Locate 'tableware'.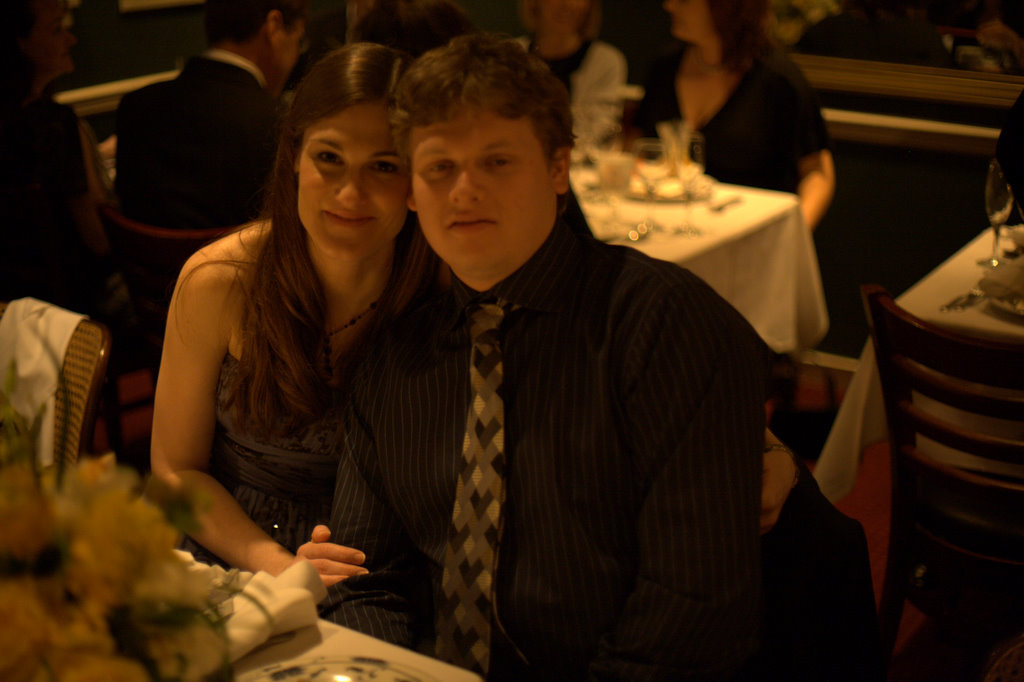
Bounding box: 241, 645, 429, 681.
